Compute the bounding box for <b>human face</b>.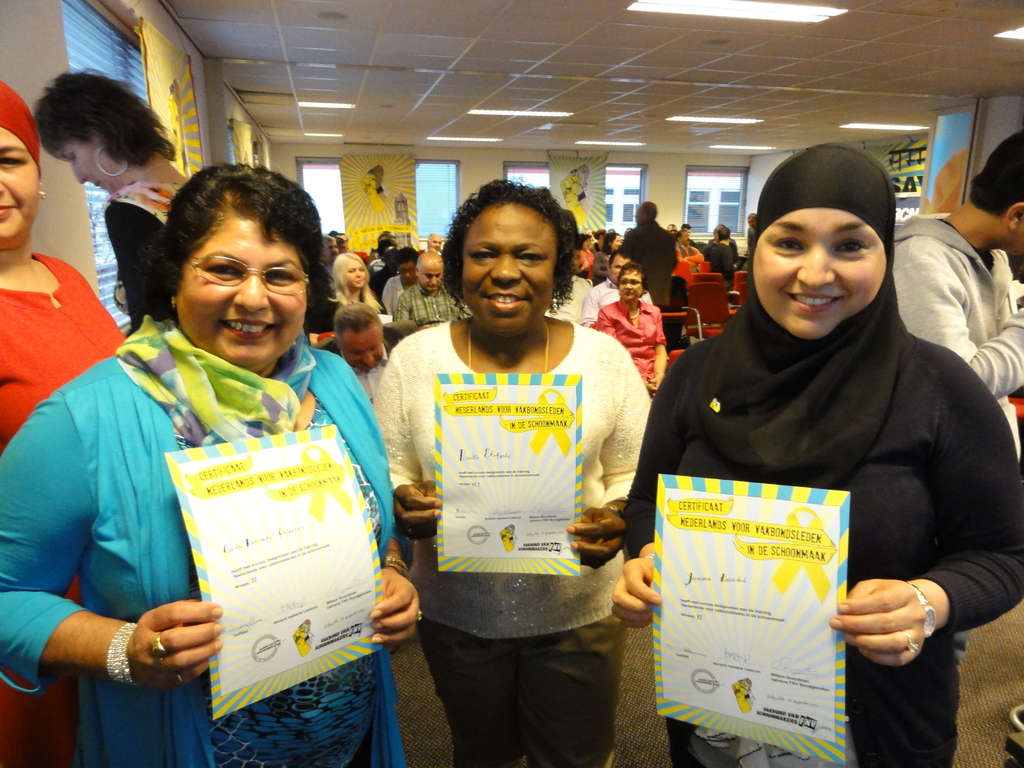
box=[610, 253, 631, 284].
